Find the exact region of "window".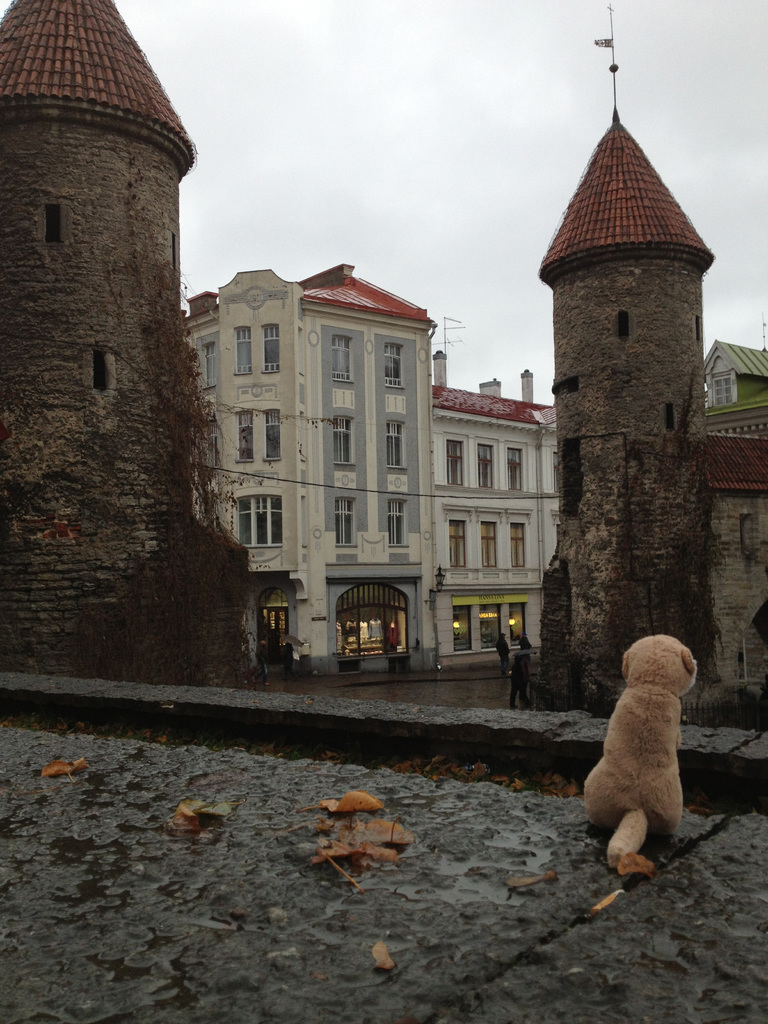
Exact region: (left=446, top=440, right=465, bottom=488).
